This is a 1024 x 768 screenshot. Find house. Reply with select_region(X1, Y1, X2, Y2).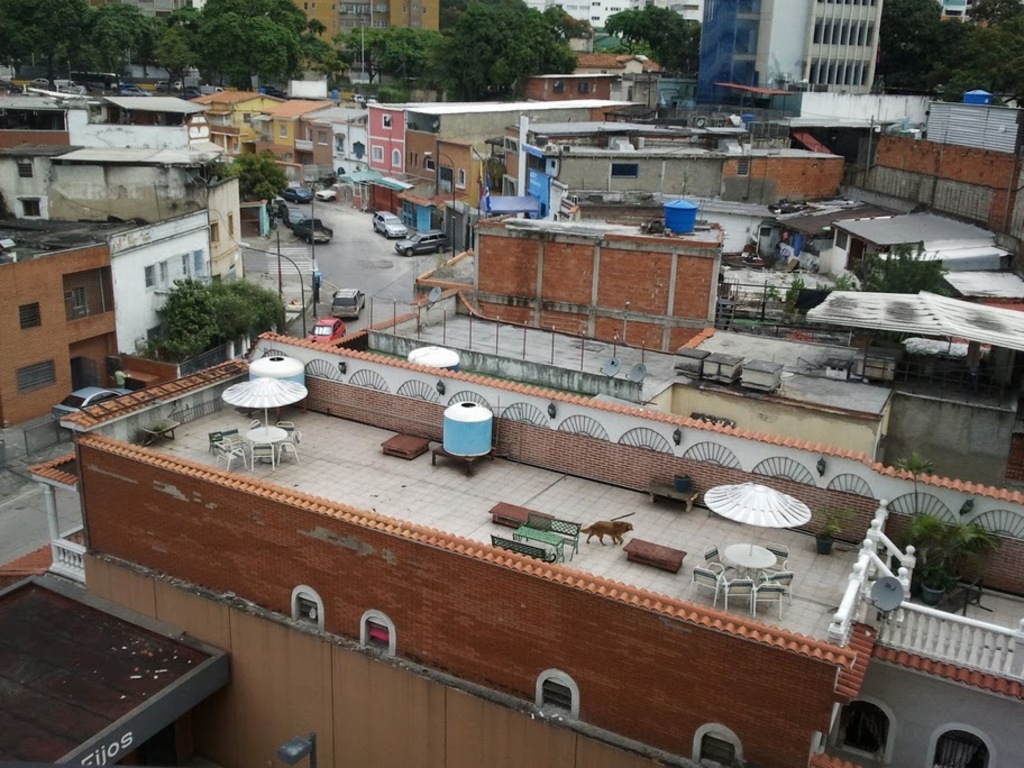
select_region(0, 326, 1023, 767).
